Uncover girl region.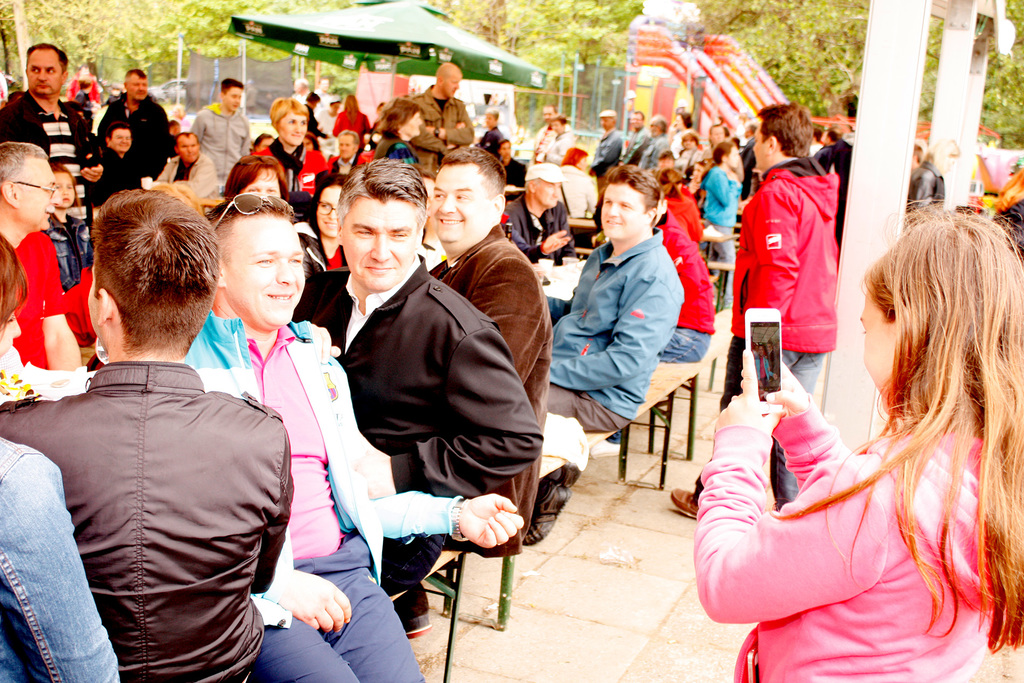
Uncovered: bbox=[701, 140, 739, 309].
